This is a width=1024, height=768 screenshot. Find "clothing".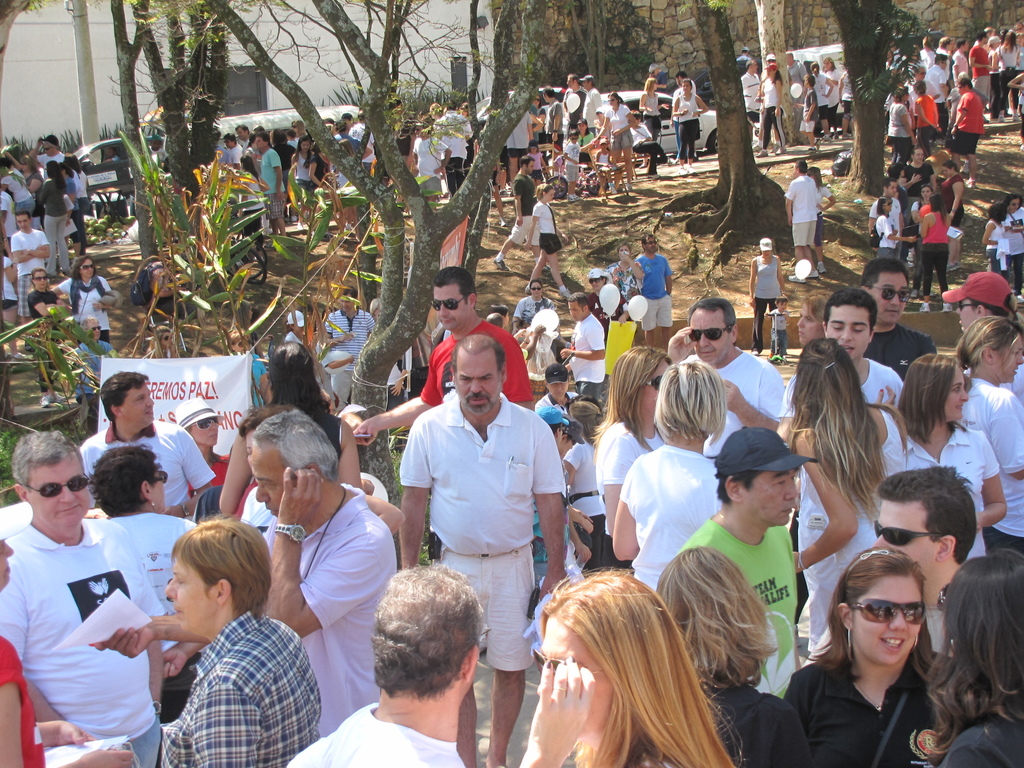
Bounding box: locate(669, 424, 806, 688).
